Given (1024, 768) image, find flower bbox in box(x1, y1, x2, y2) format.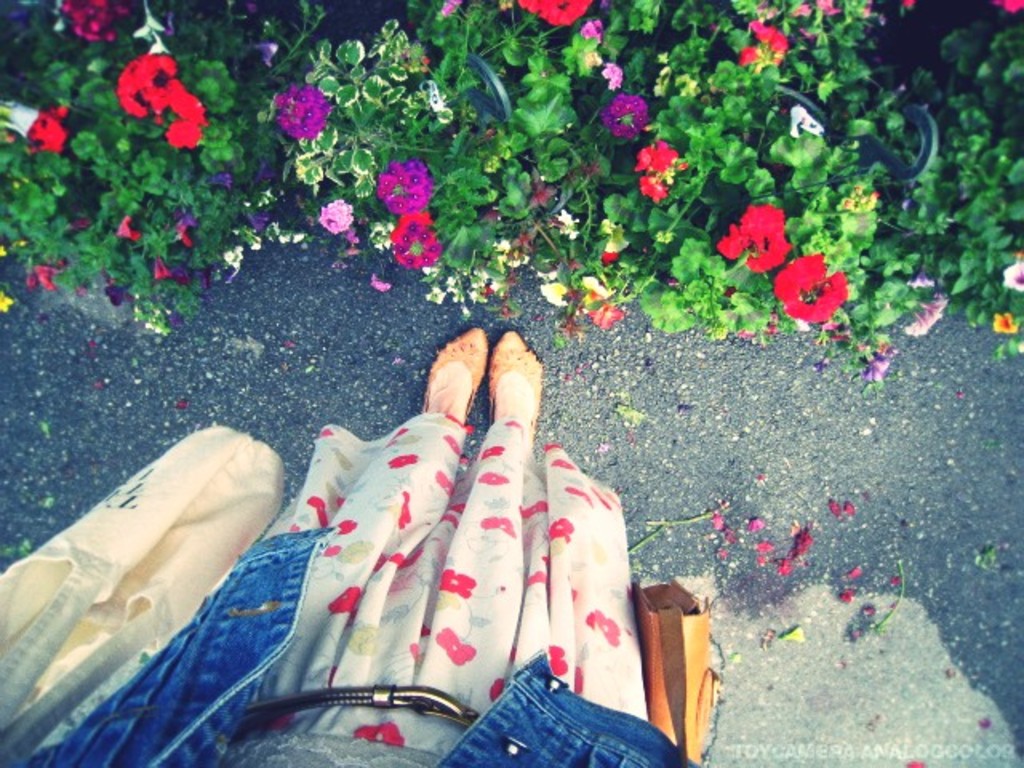
box(387, 210, 440, 267).
